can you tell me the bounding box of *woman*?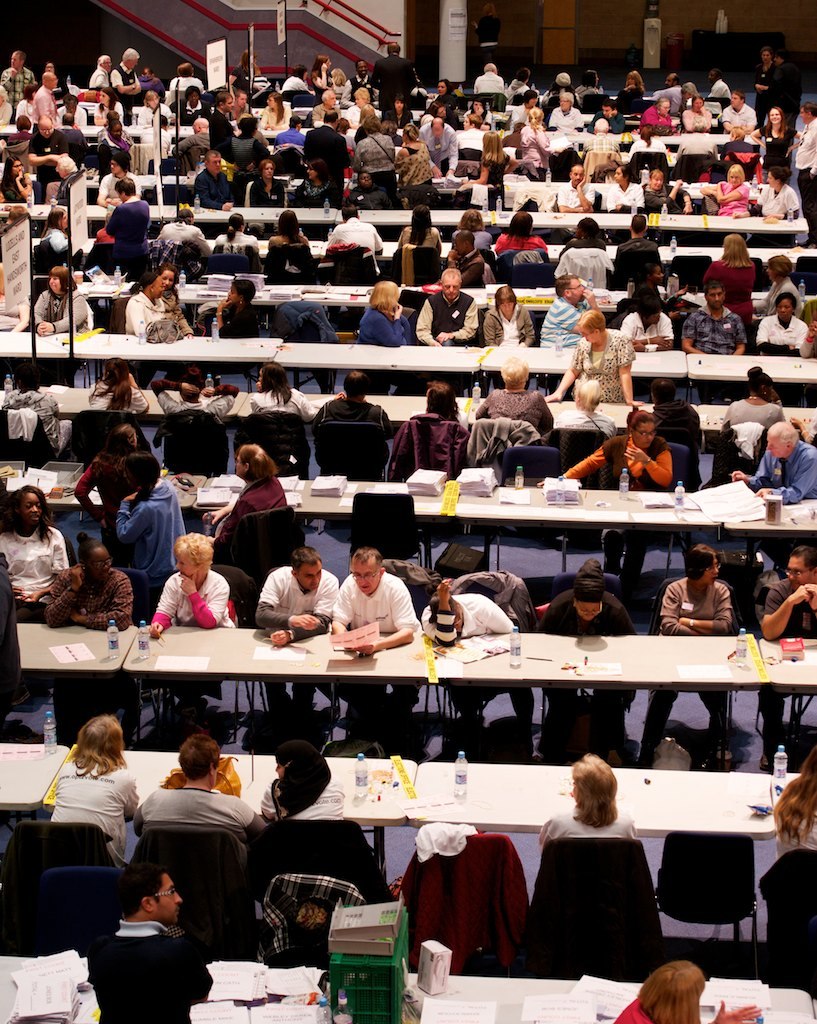
x1=143 y1=537 x2=236 y2=700.
